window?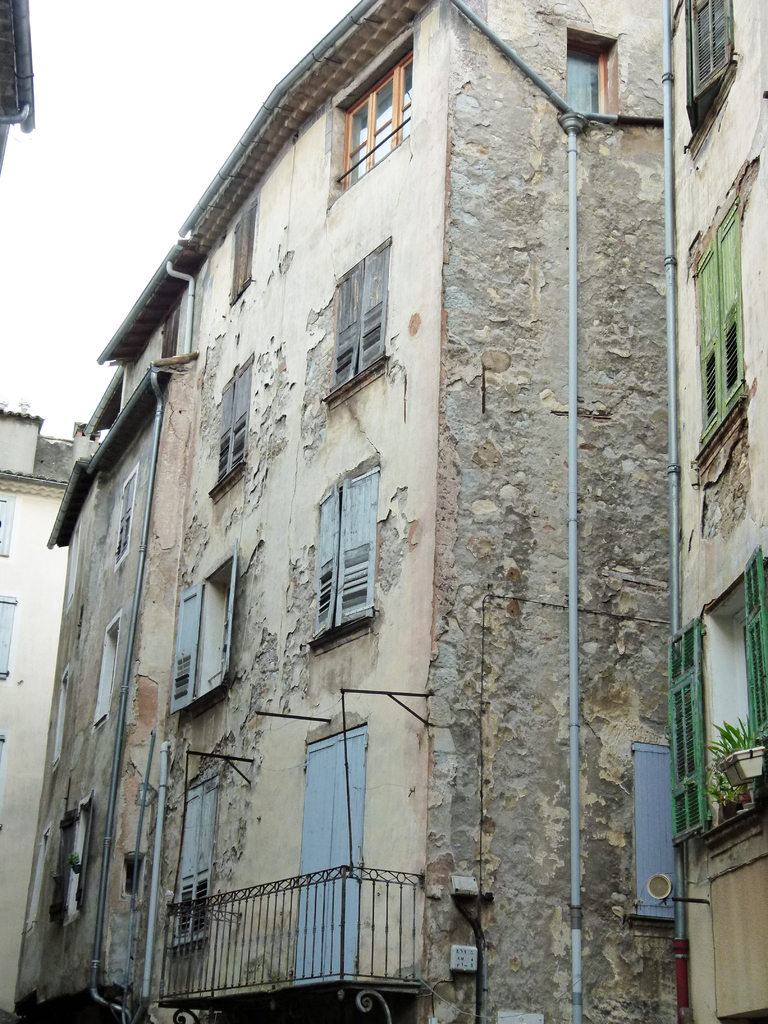
rect(217, 357, 248, 488)
